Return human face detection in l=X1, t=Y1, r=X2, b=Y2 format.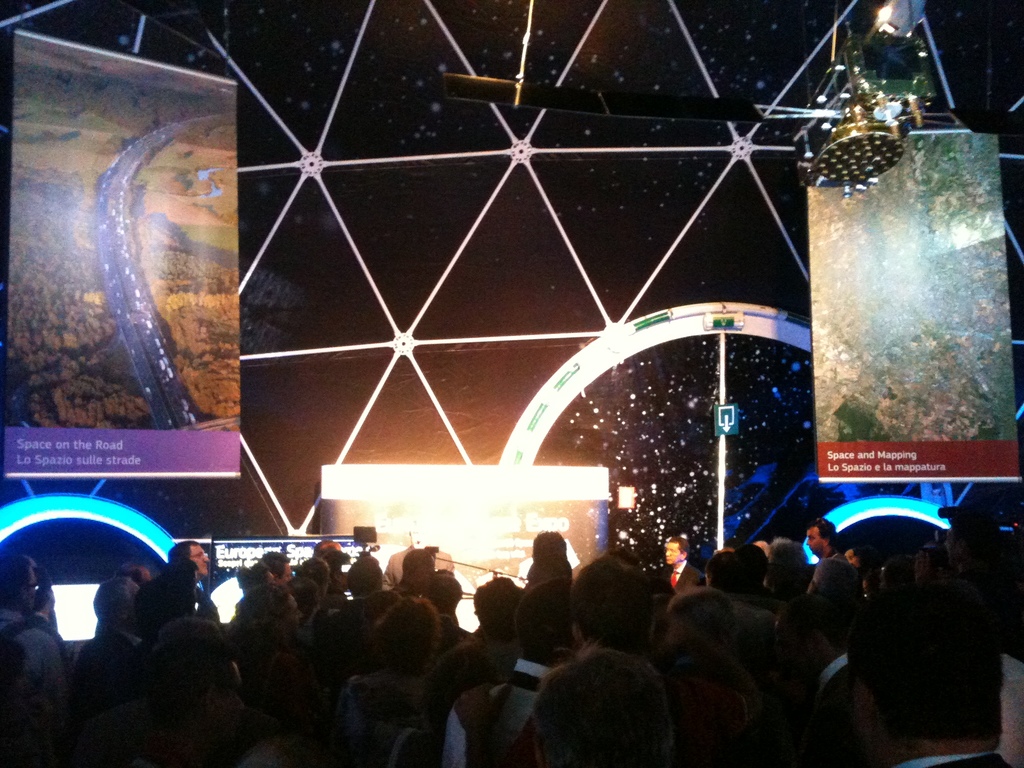
l=188, t=540, r=209, b=575.
